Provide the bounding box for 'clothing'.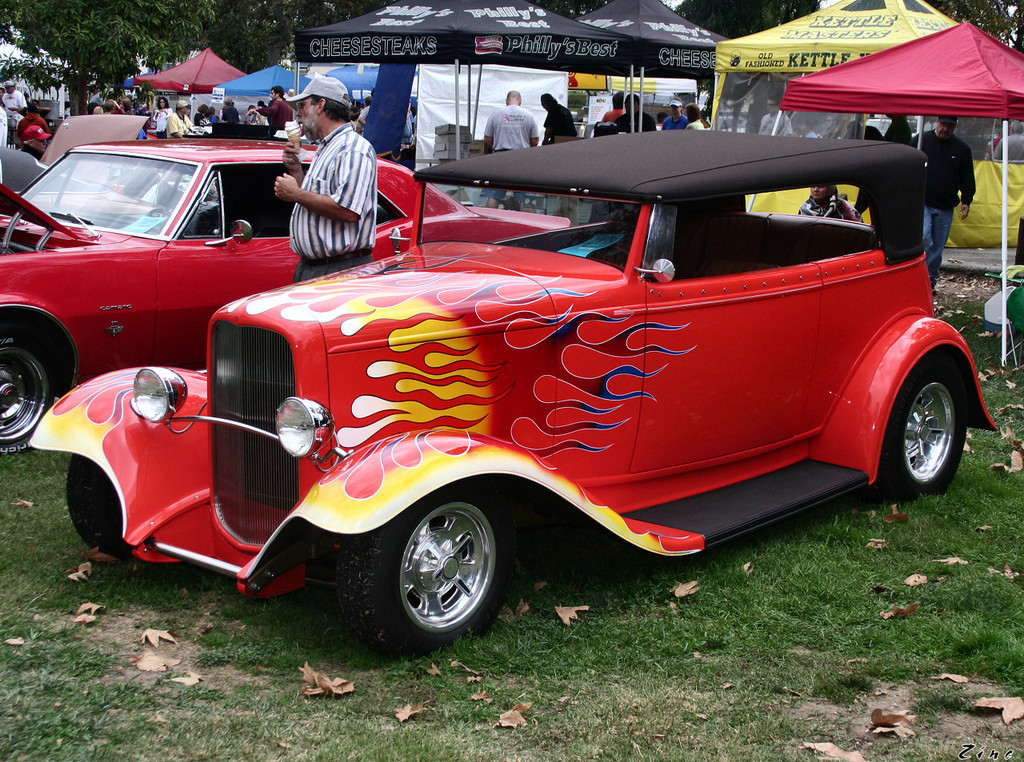
[x1=166, y1=111, x2=186, y2=139].
